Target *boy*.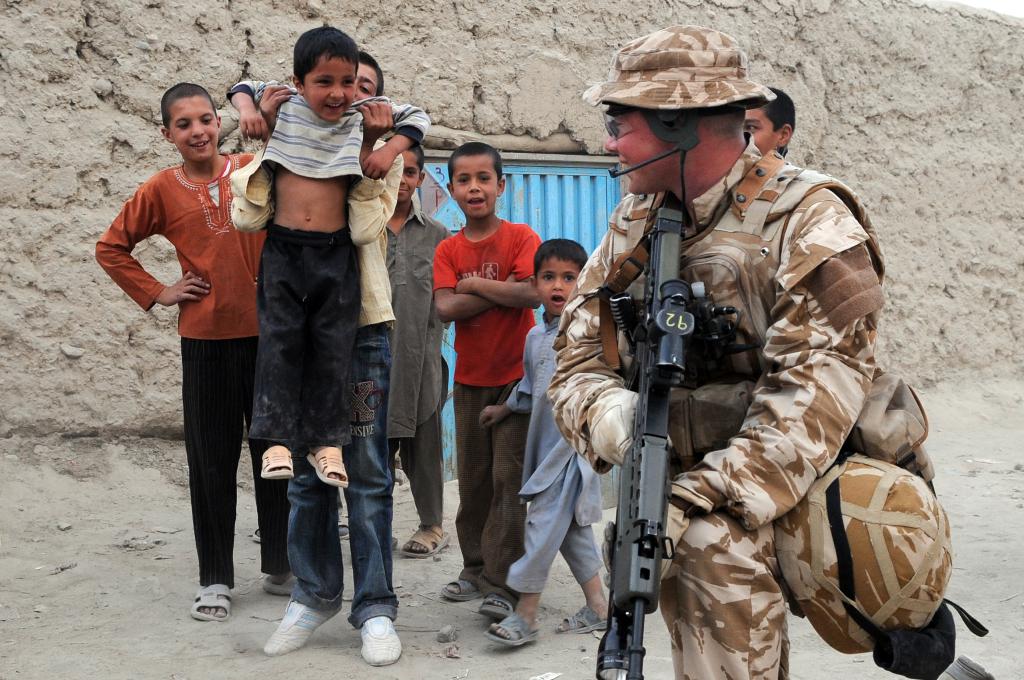
Target region: (x1=260, y1=54, x2=409, y2=661).
